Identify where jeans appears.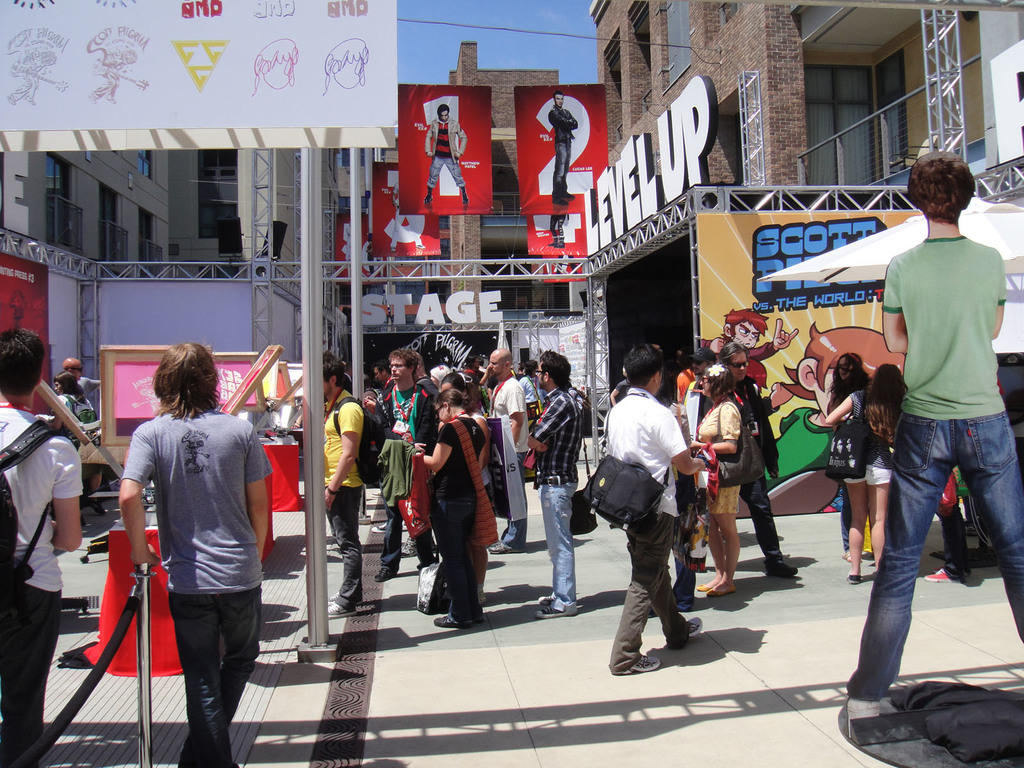
Appears at detection(845, 407, 1023, 699).
